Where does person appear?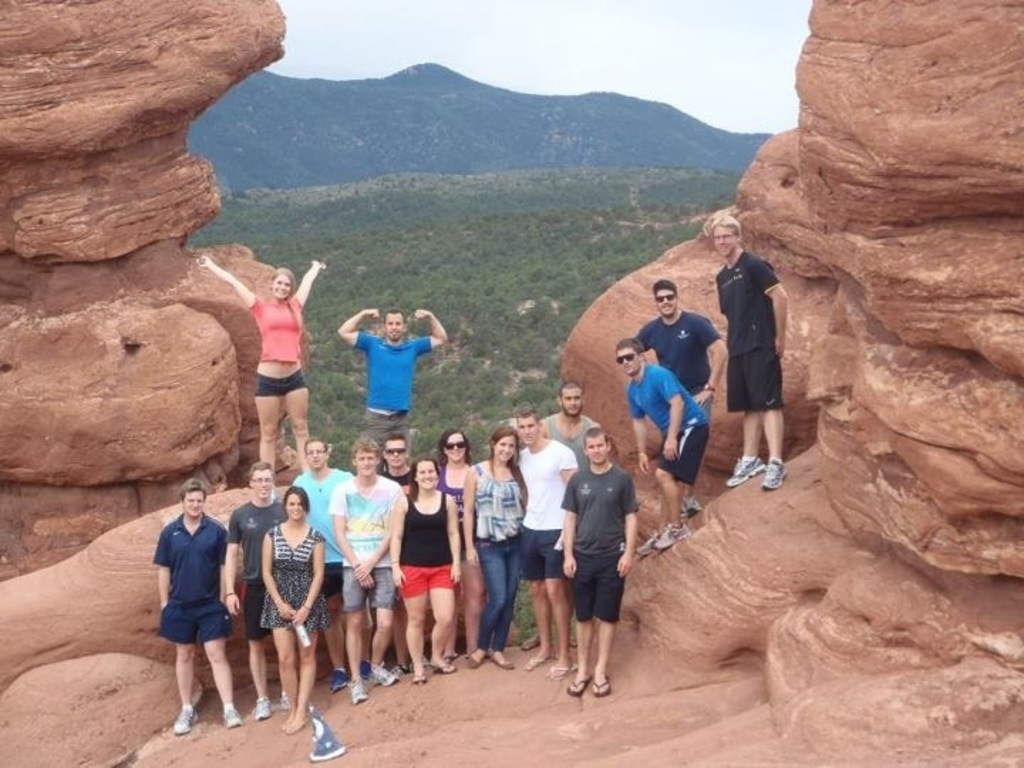
Appears at BBox(556, 414, 644, 703).
